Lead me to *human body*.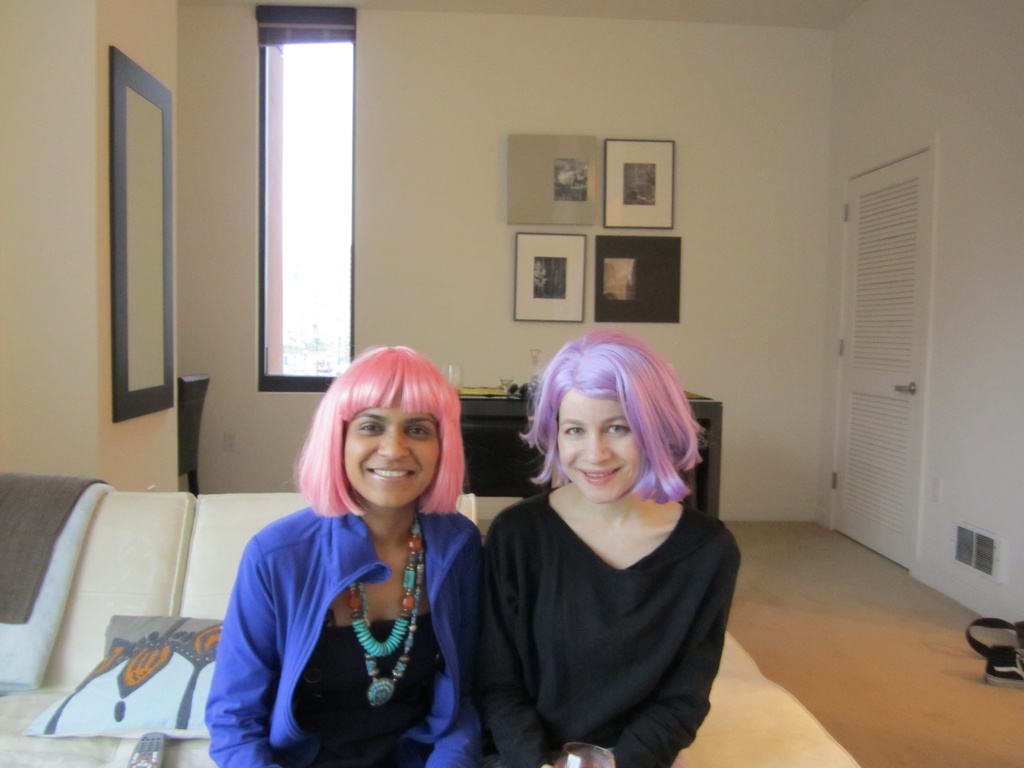
Lead to <bbox>207, 346, 483, 767</bbox>.
